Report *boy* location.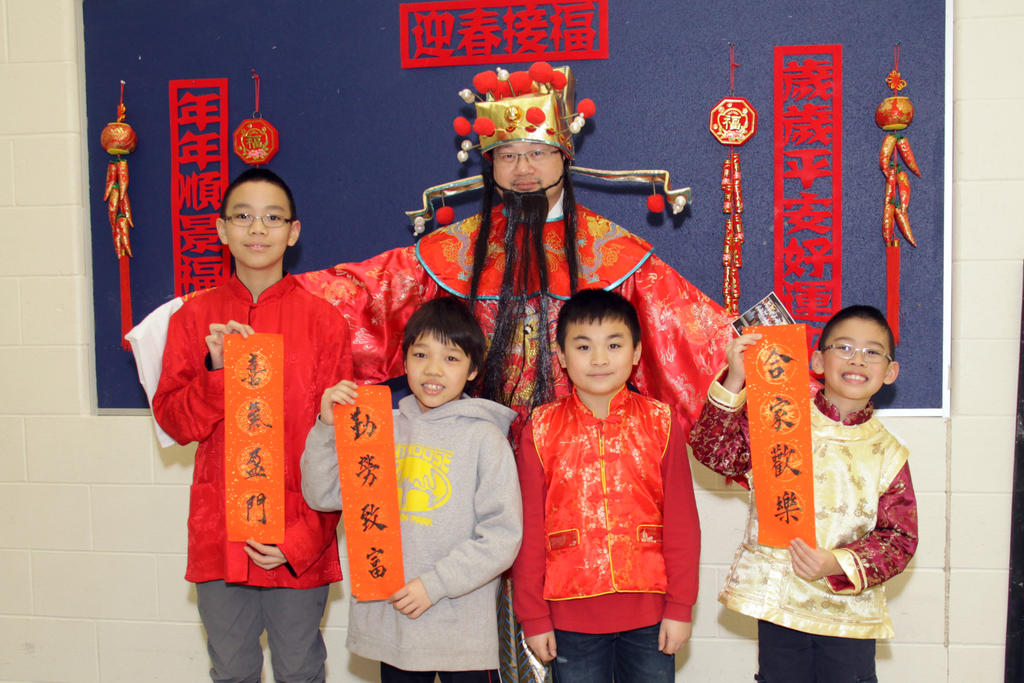
Report: (left=150, top=168, right=356, bottom=682).
